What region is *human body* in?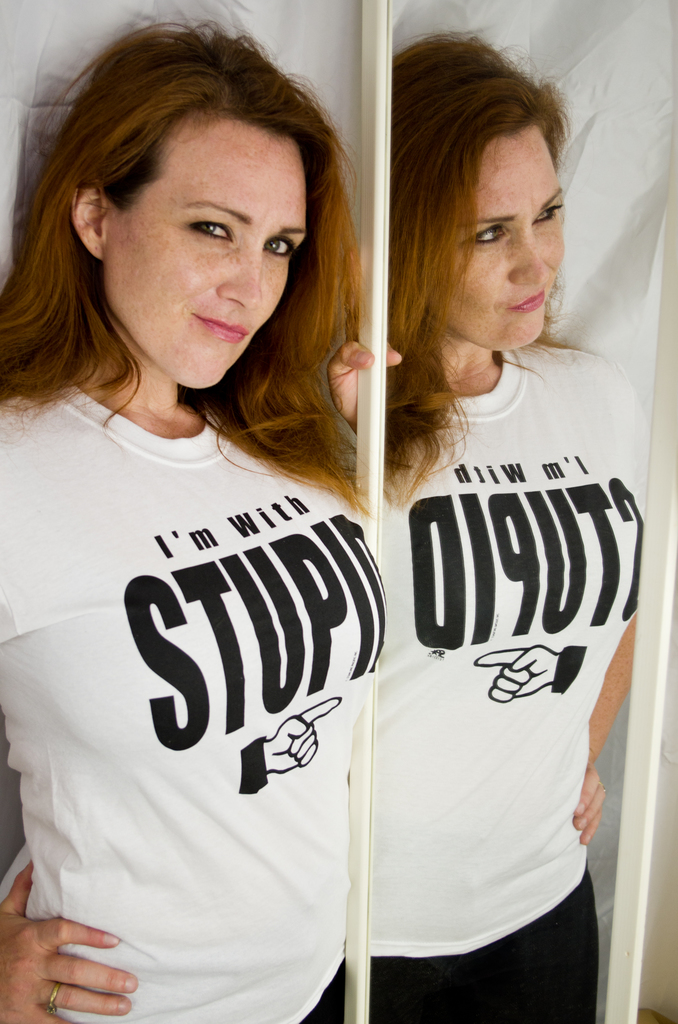
rect(10, 60, 425, 1023).
